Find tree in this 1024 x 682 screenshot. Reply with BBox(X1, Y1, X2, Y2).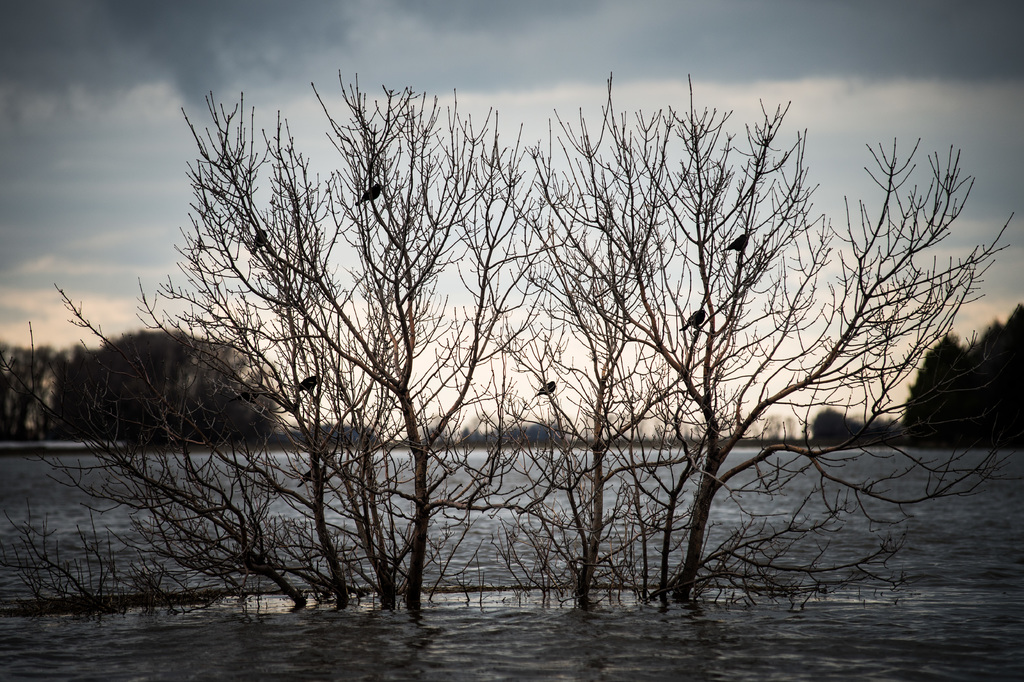
BBox(450, 62, 1023, 619).
